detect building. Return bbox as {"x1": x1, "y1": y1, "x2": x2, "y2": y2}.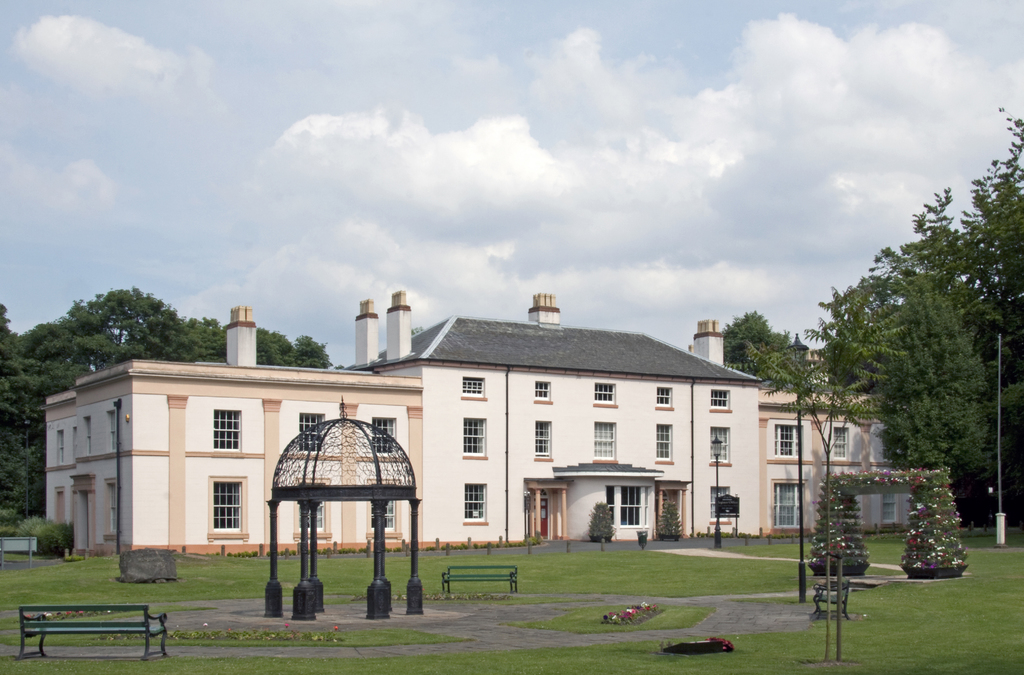
{"x1": 46, "y1": 292, "x2": 911, "y2": 554}.
